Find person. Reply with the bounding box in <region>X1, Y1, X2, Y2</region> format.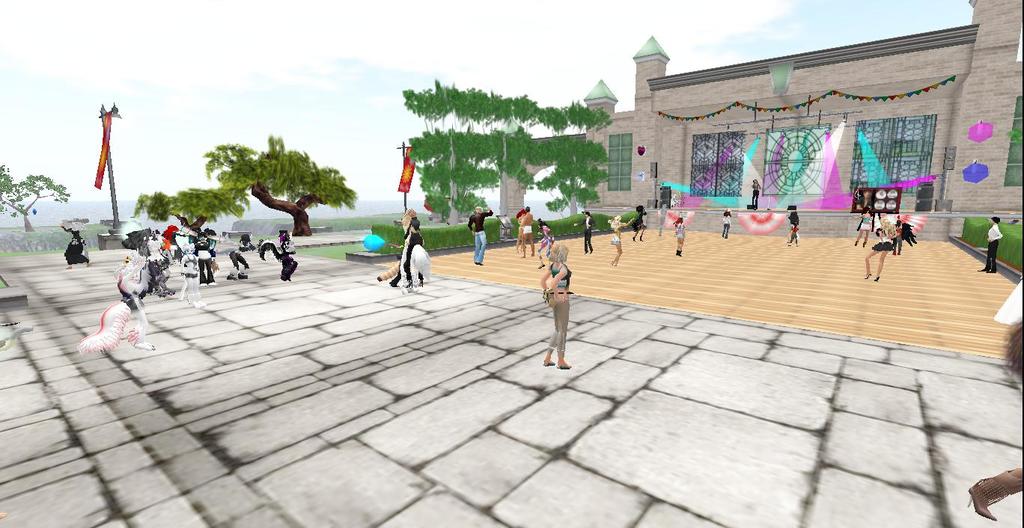
<region>607, 214, 632, 267</region>.
